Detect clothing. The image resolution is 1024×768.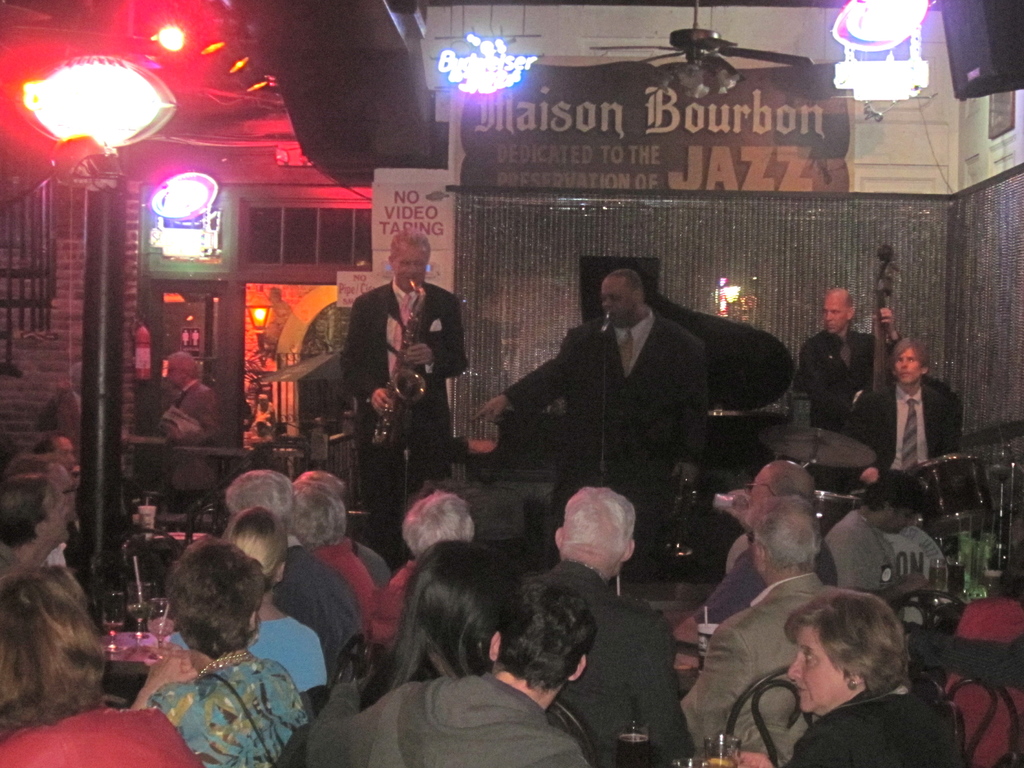
crop(273, 534, 371, 682).
